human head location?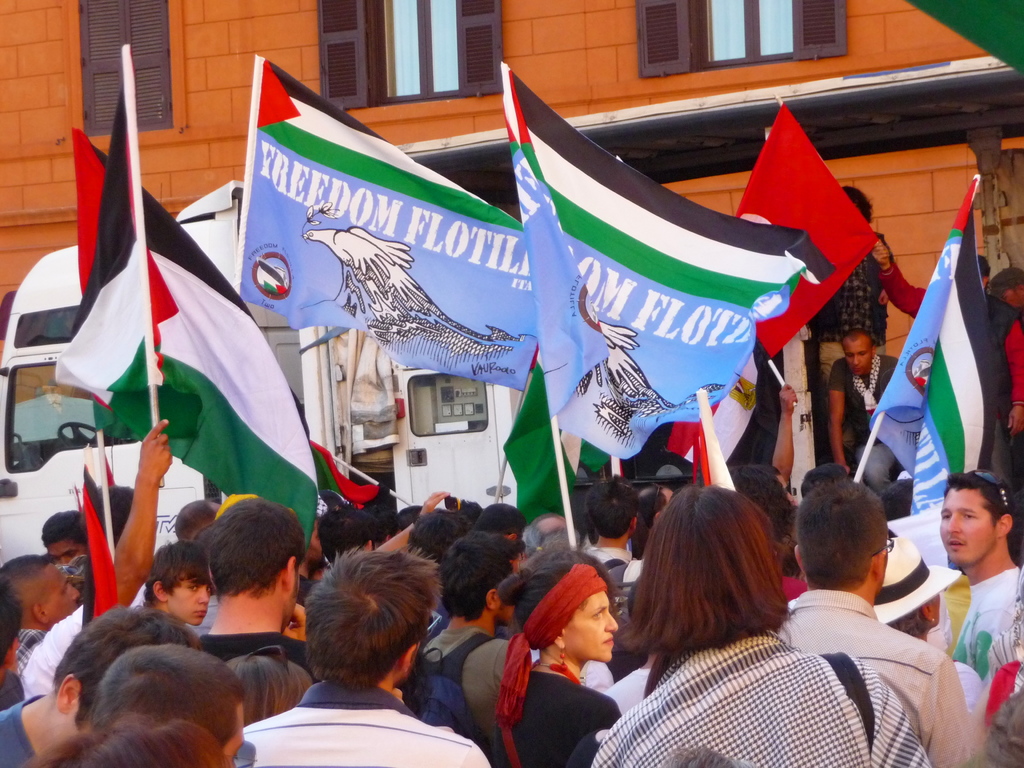
500:548:620:662
